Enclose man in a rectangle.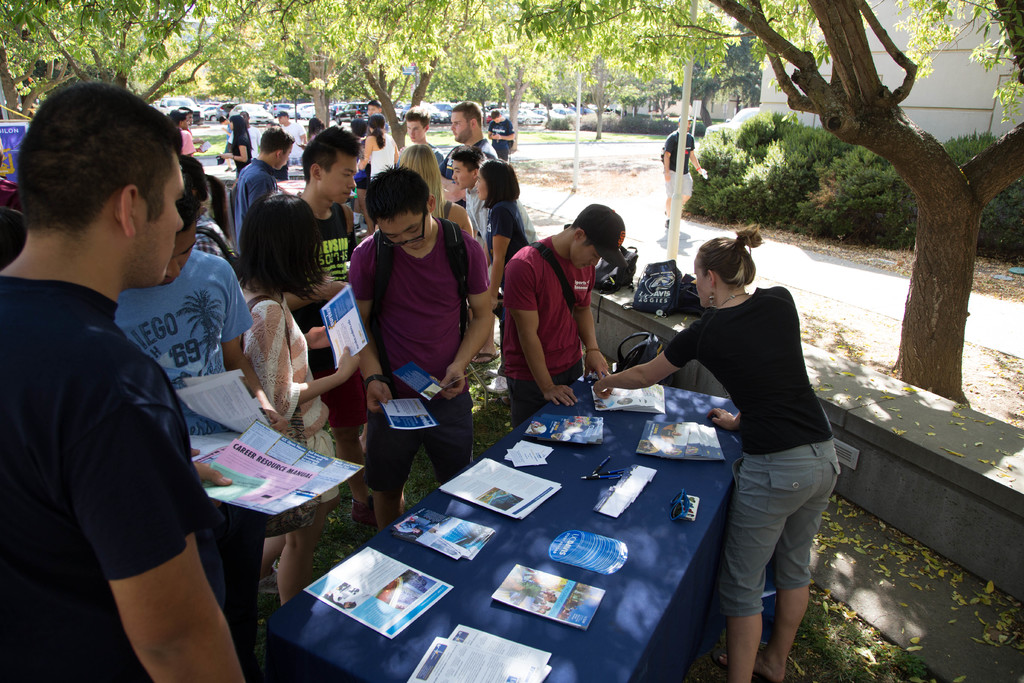
<bbox>404, 106, 447, 173</bbox>.
